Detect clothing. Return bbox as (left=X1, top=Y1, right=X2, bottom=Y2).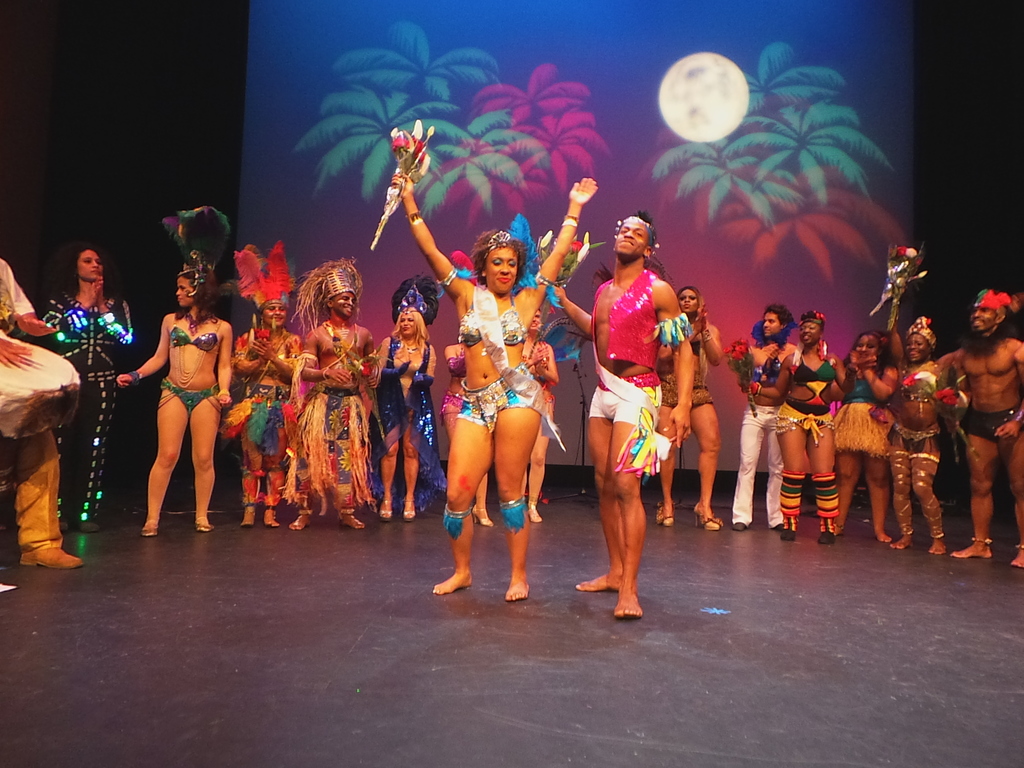
(left=890, top=428, right=938, bottom=462).
